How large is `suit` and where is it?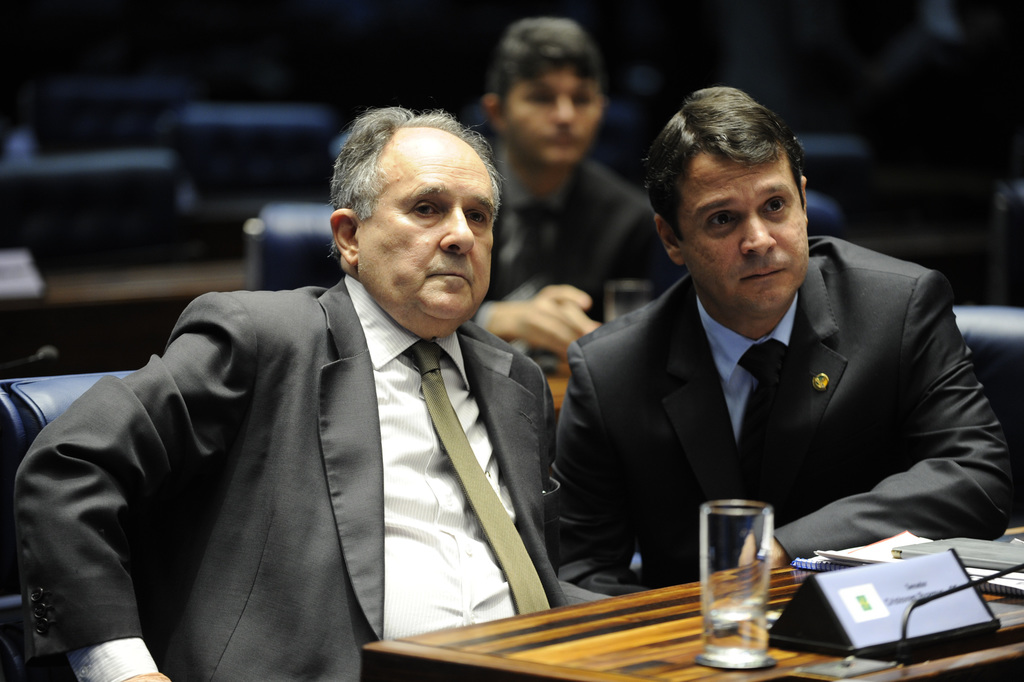
Bounding box: Rect(488, 136, 651, 372).
